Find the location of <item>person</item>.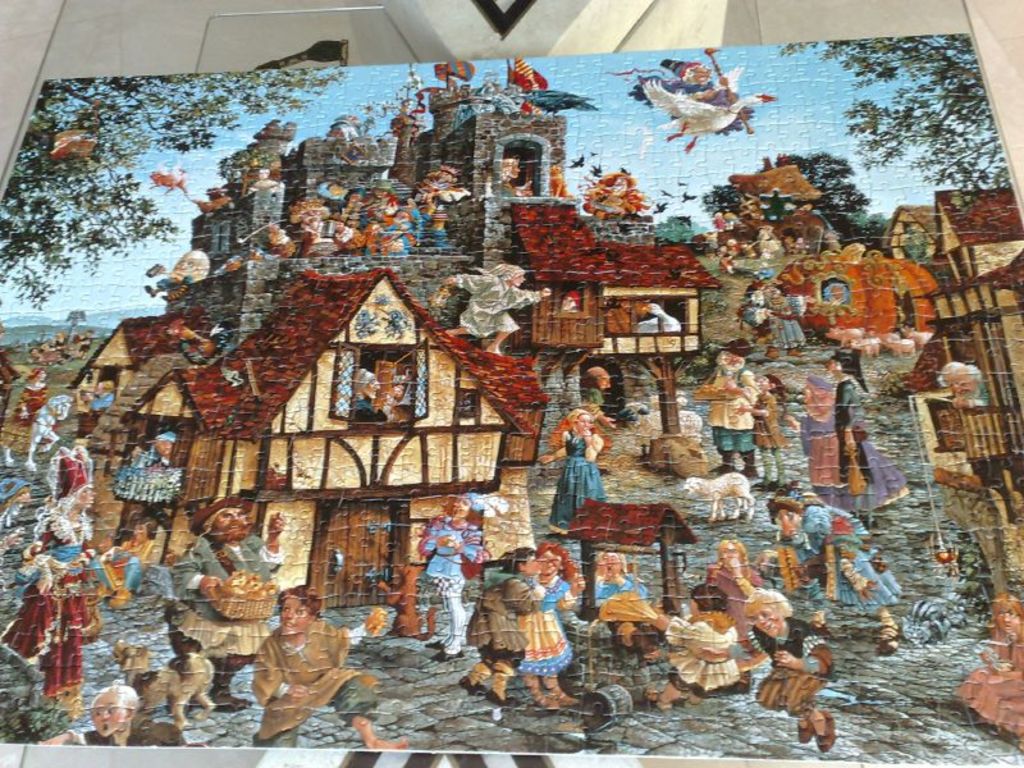
Location: bbox=(626, 58, 776, 152).
